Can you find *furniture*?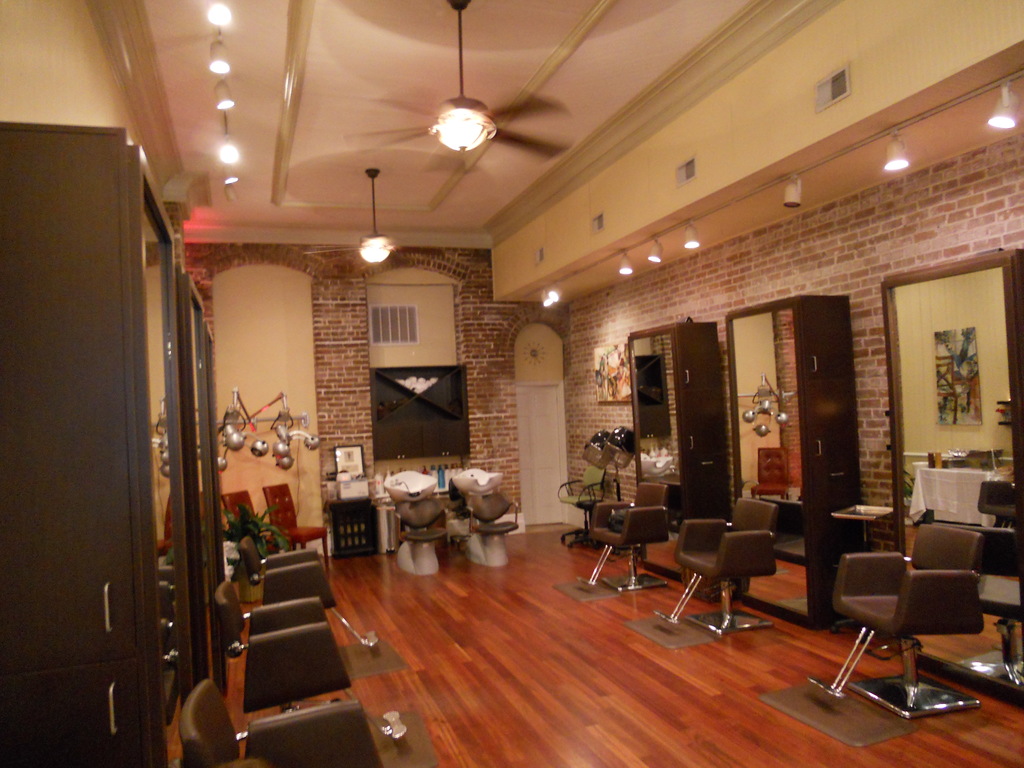
Yes, bounding box: (left=232, top=527, right=385, bottom=655).
